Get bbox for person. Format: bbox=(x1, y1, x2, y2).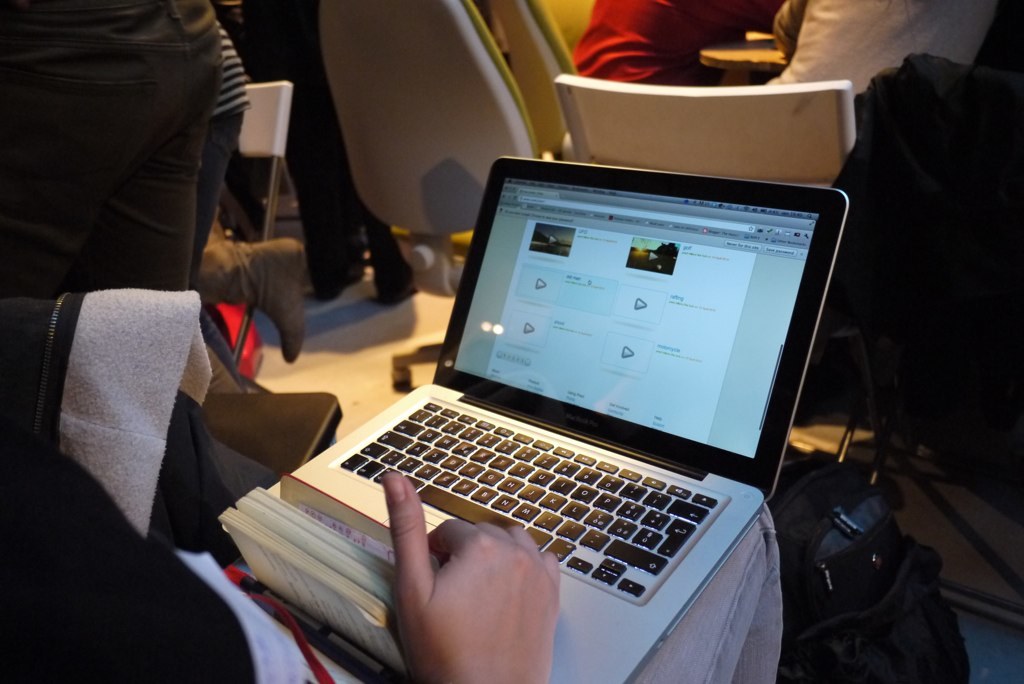
bbox=(0, 281, 786, 683).
